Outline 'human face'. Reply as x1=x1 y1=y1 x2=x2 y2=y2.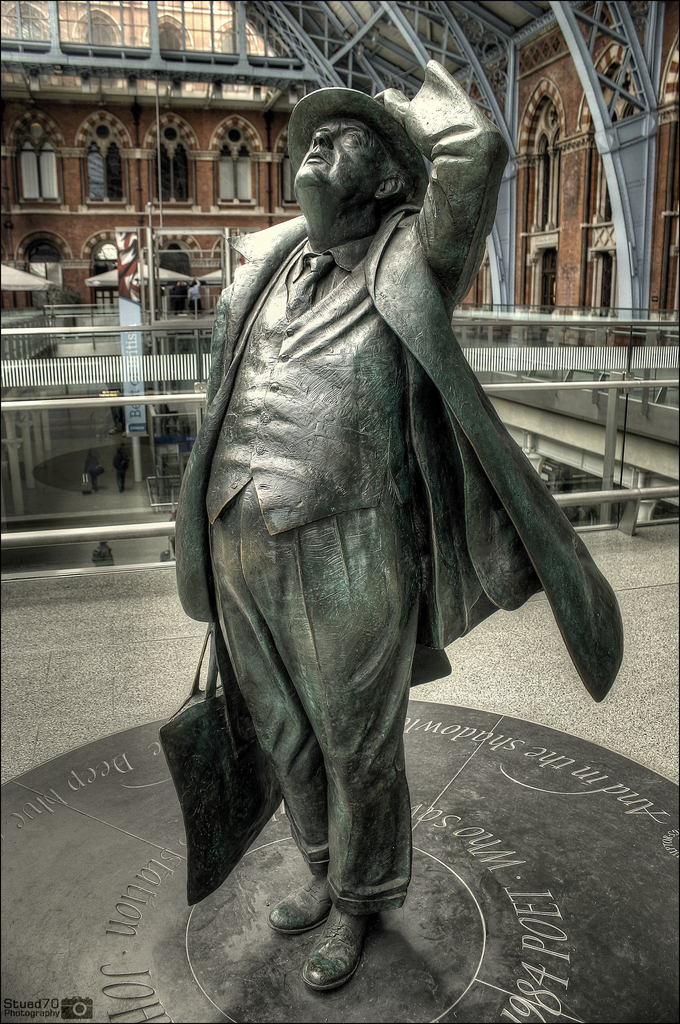
x1=280 y1=86 x2=423 y2=223.
